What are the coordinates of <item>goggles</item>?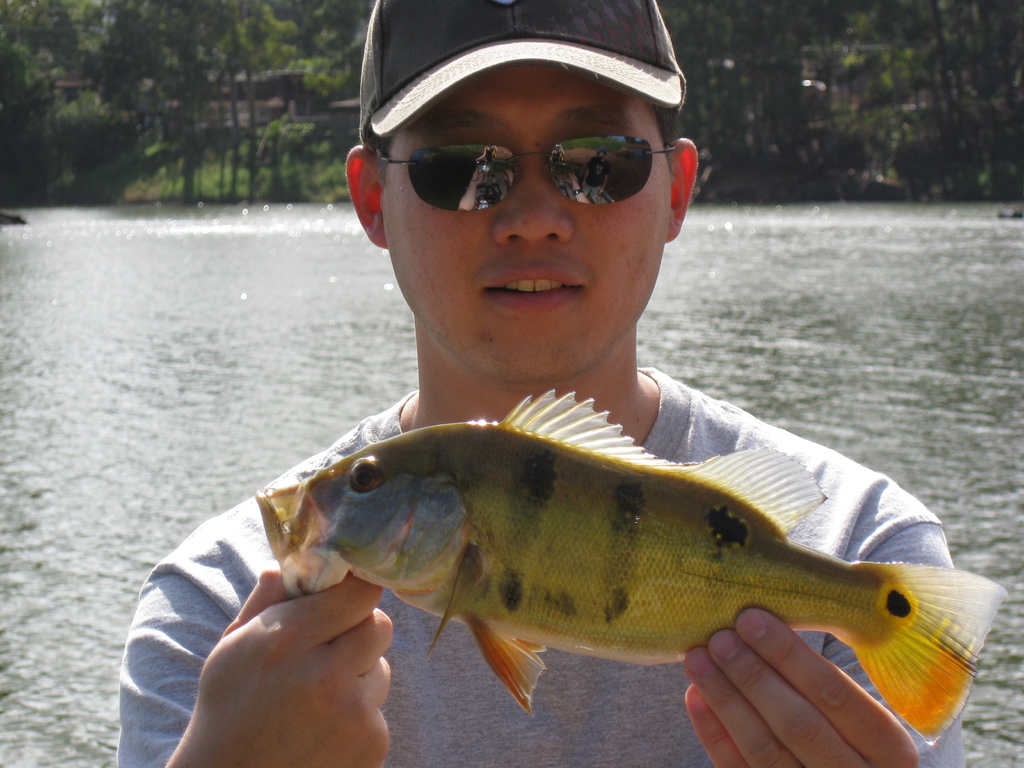
locate(380, 132, 676, 212).
